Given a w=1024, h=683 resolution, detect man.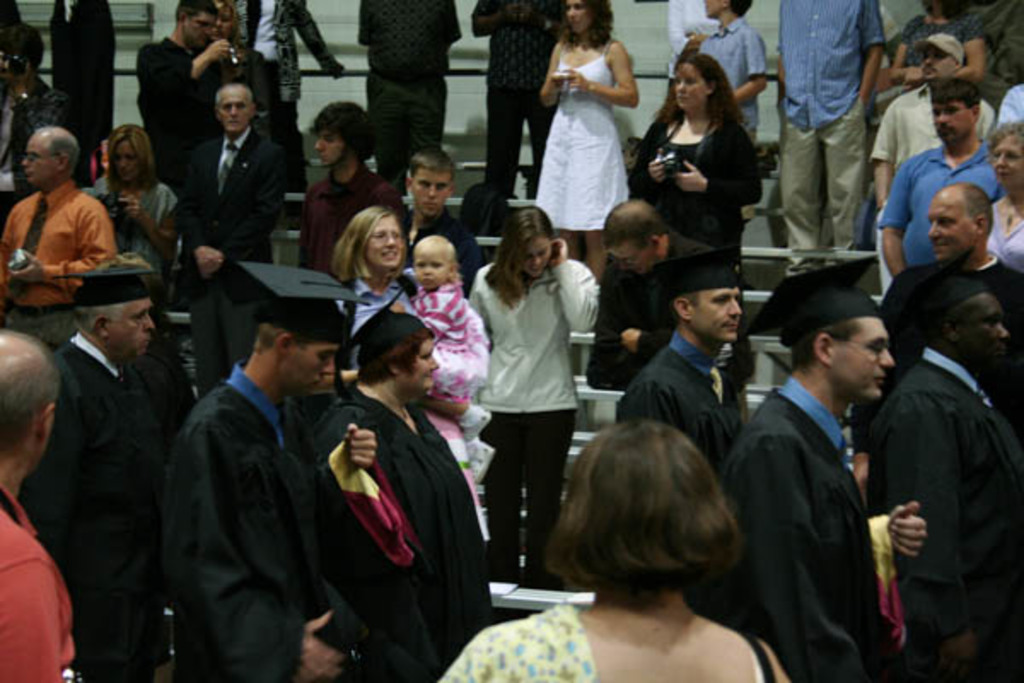
l=771, t=0, r=894, b=268.
